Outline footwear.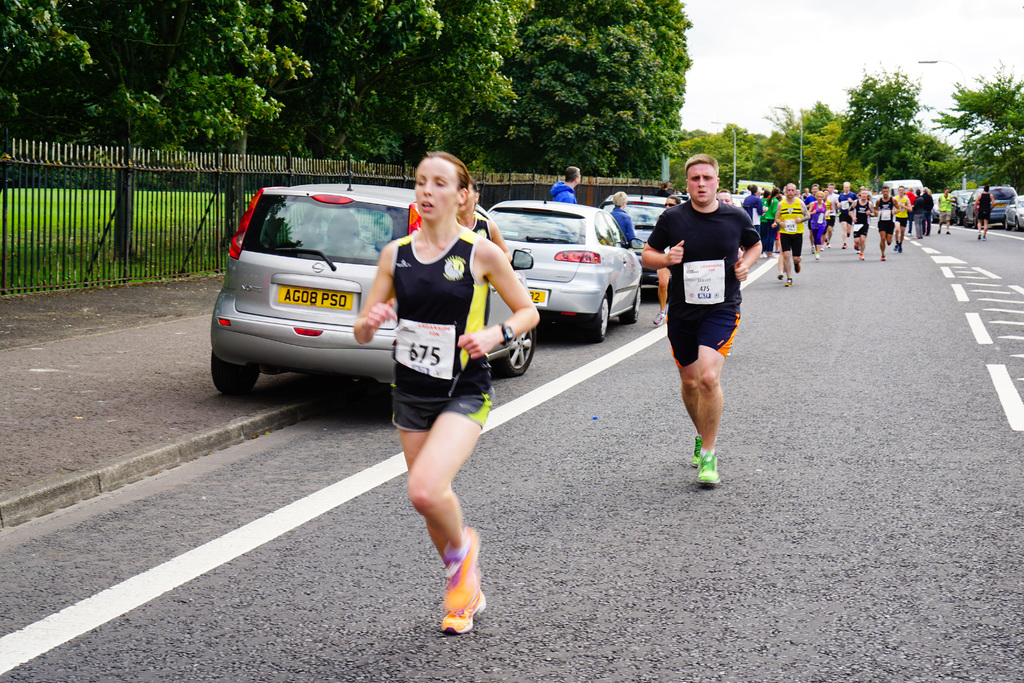
Outline: pyautogui.locateOnScreen(881, 254, 887, 261).
